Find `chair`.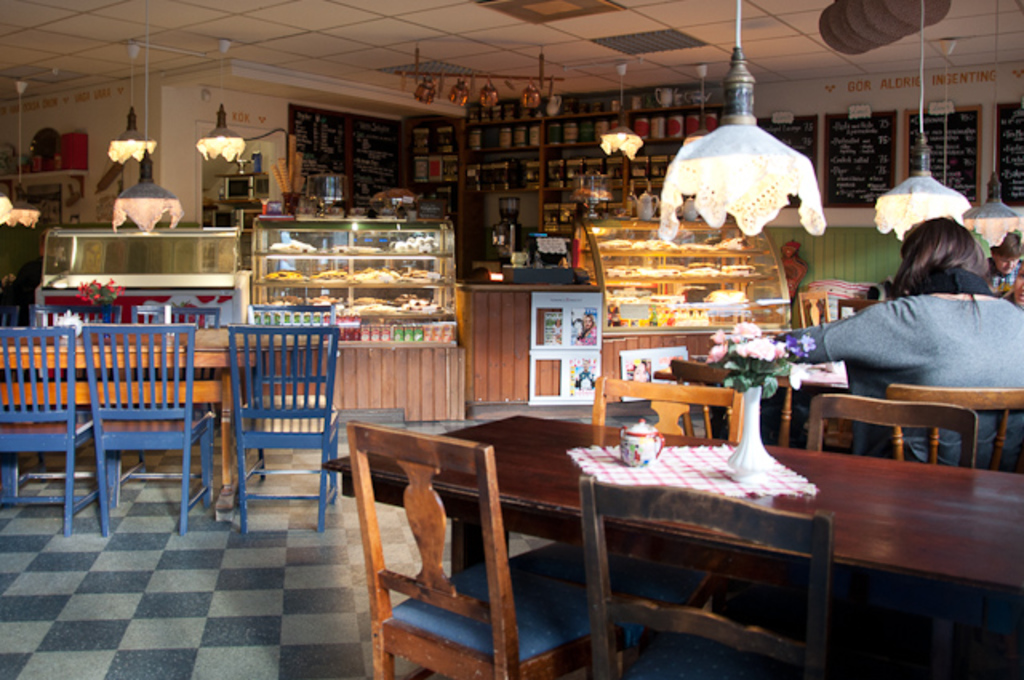
bbox(670, 355, 832, 448).
